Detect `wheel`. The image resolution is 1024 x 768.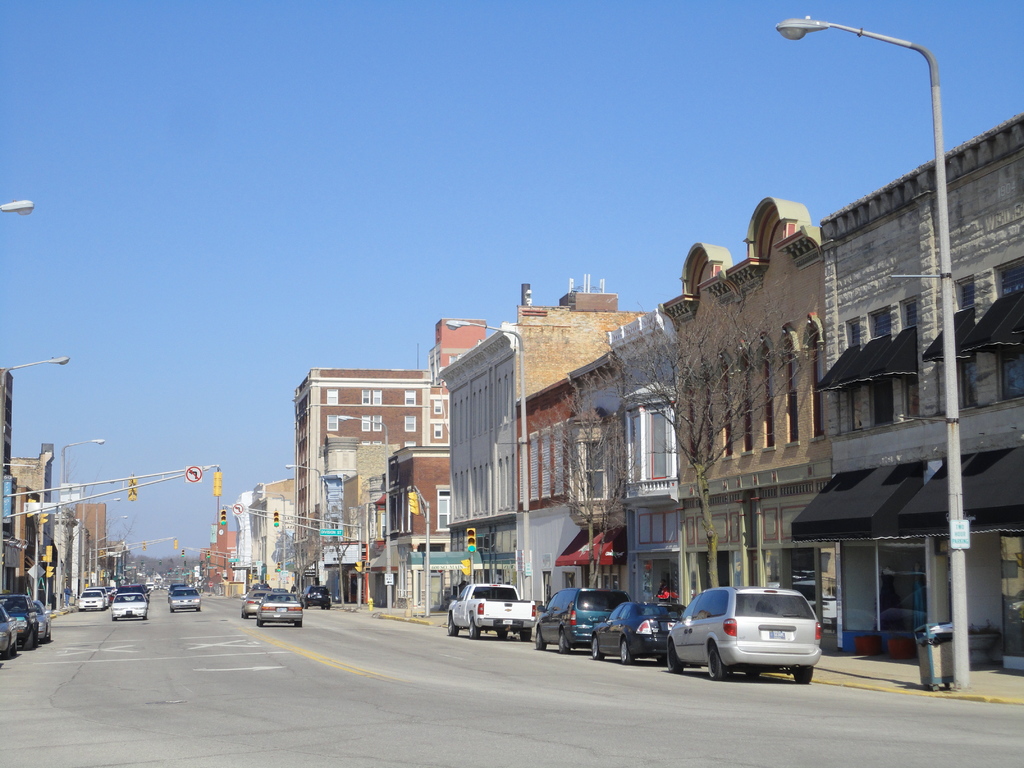
bbox(22, 627, 33, 650).
